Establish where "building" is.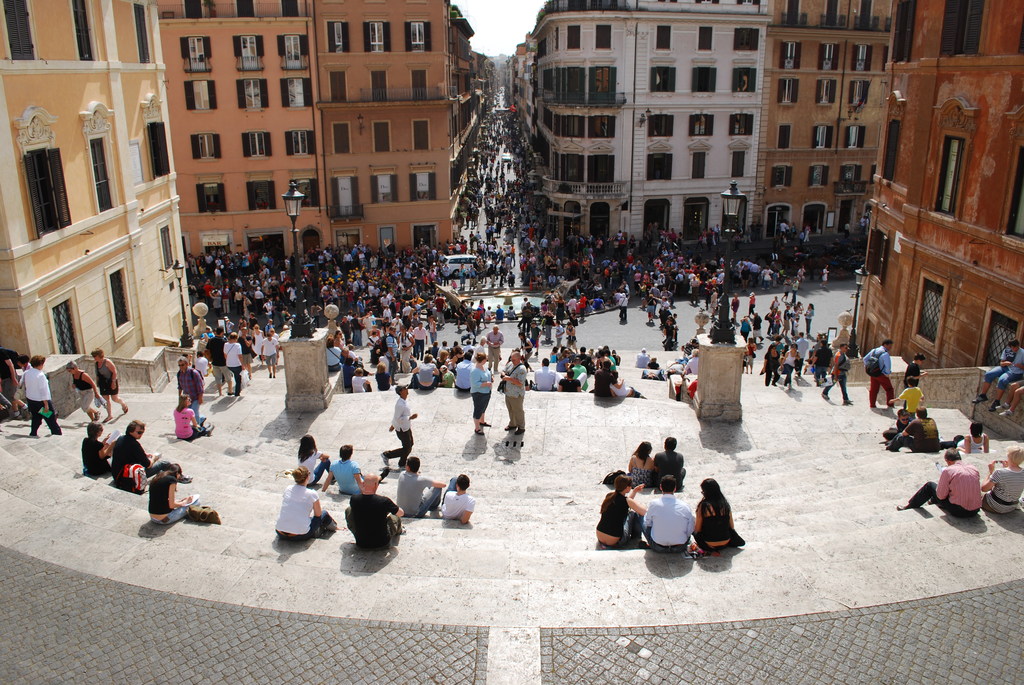
Established at <bbox>157, 3, 332, 268</bbox>.
